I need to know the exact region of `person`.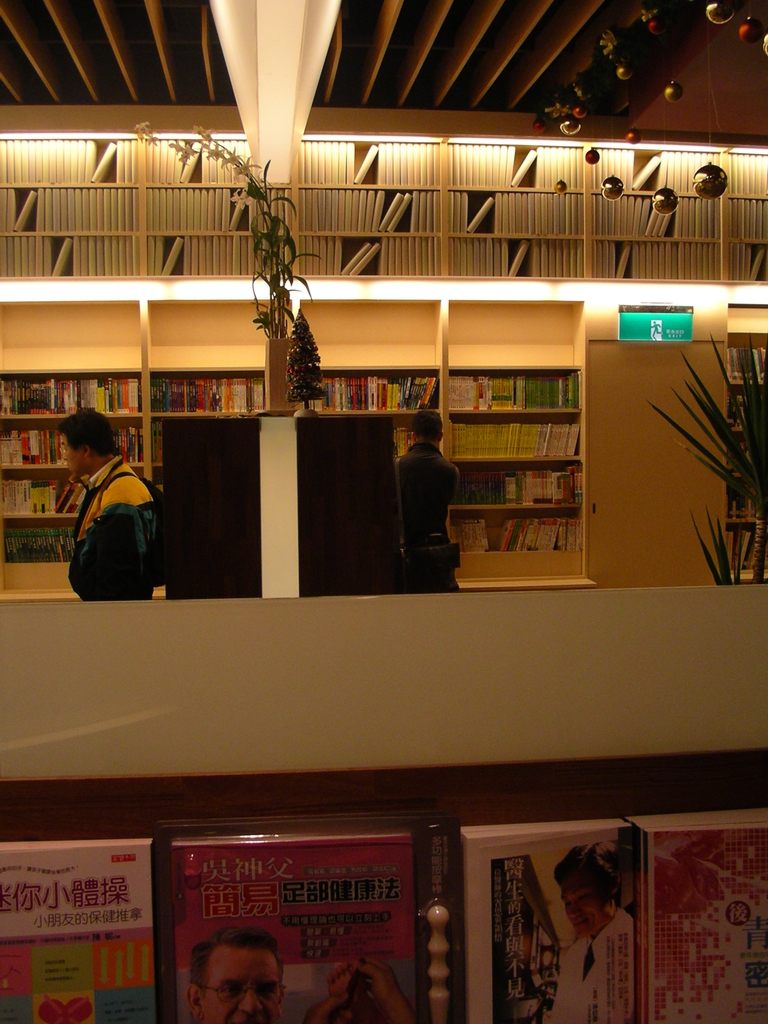
Region: bbox(550, 837, 639, 1023).
